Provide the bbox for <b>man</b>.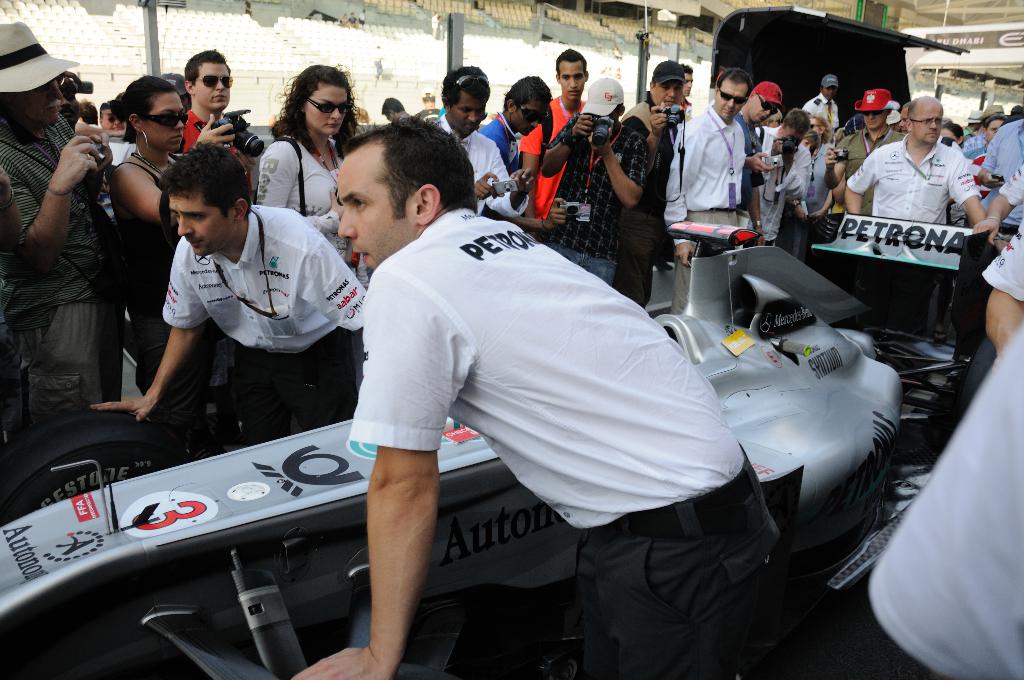
bbox=(996, 95, 1023, 224).
